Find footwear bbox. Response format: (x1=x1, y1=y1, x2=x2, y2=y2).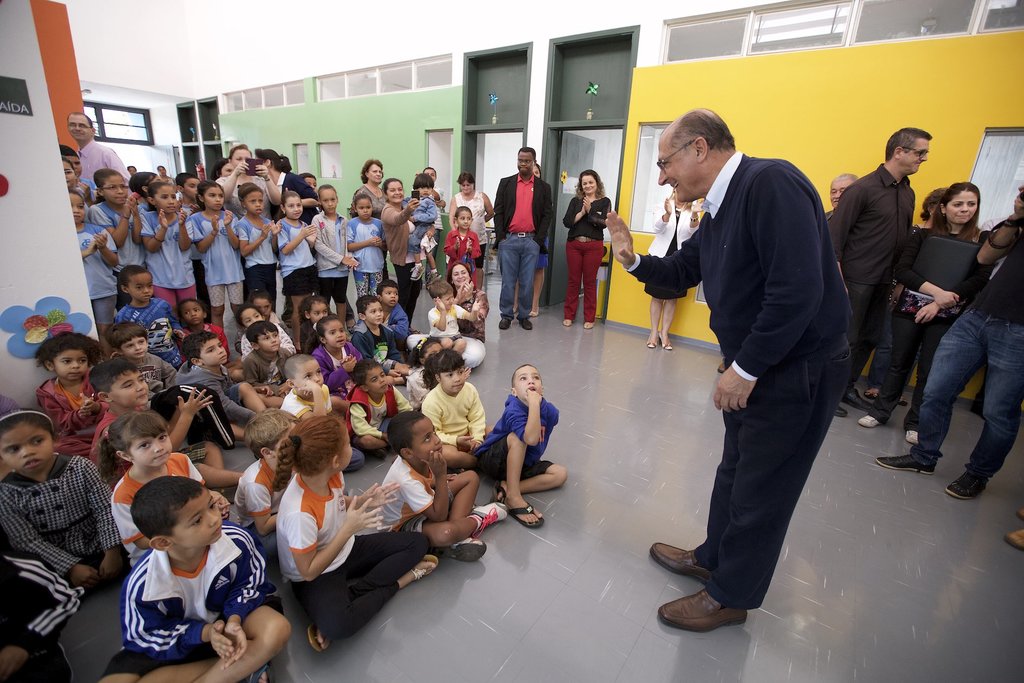
(x1=470, y1=503, x2=509, y2=537).
